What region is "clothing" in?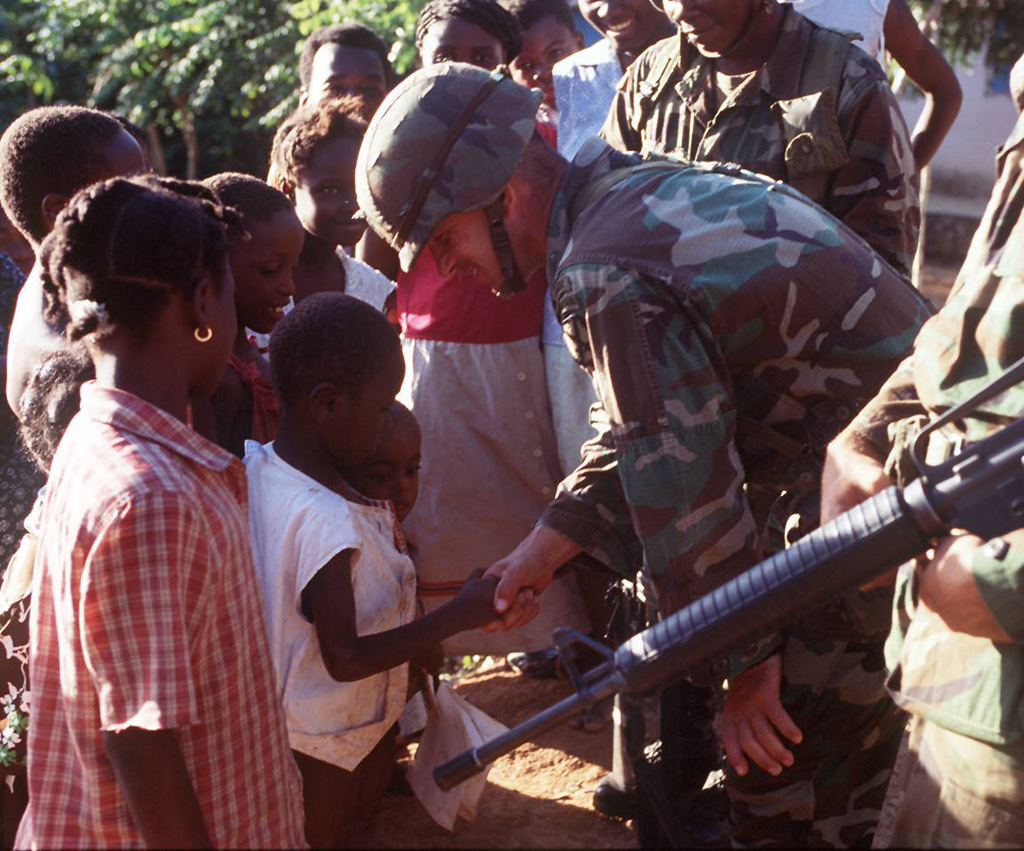
x1=13 y1=278 x2=293 y2=847.
